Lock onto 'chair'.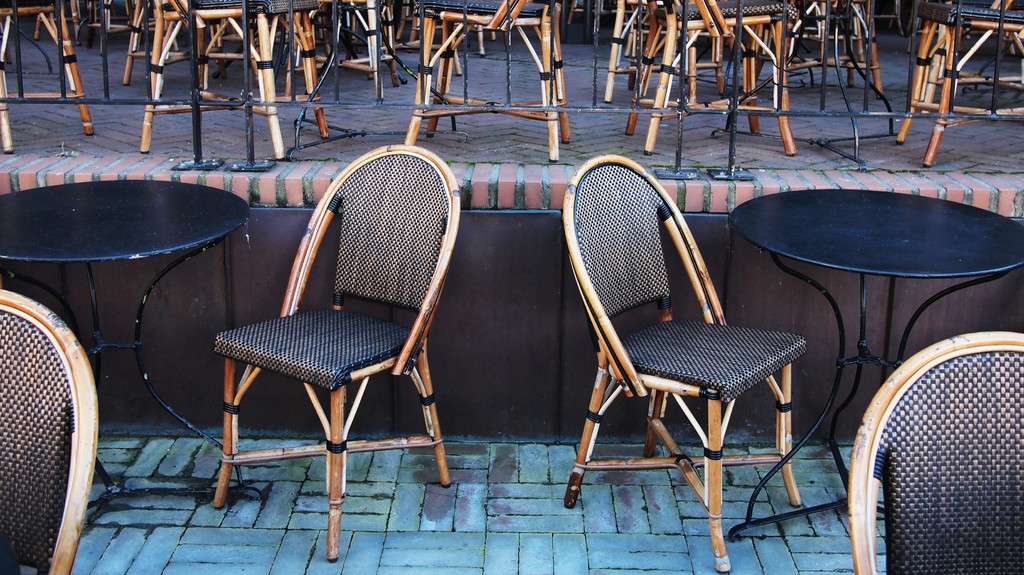
Locked: BBox(141, 0, 332, 158).
